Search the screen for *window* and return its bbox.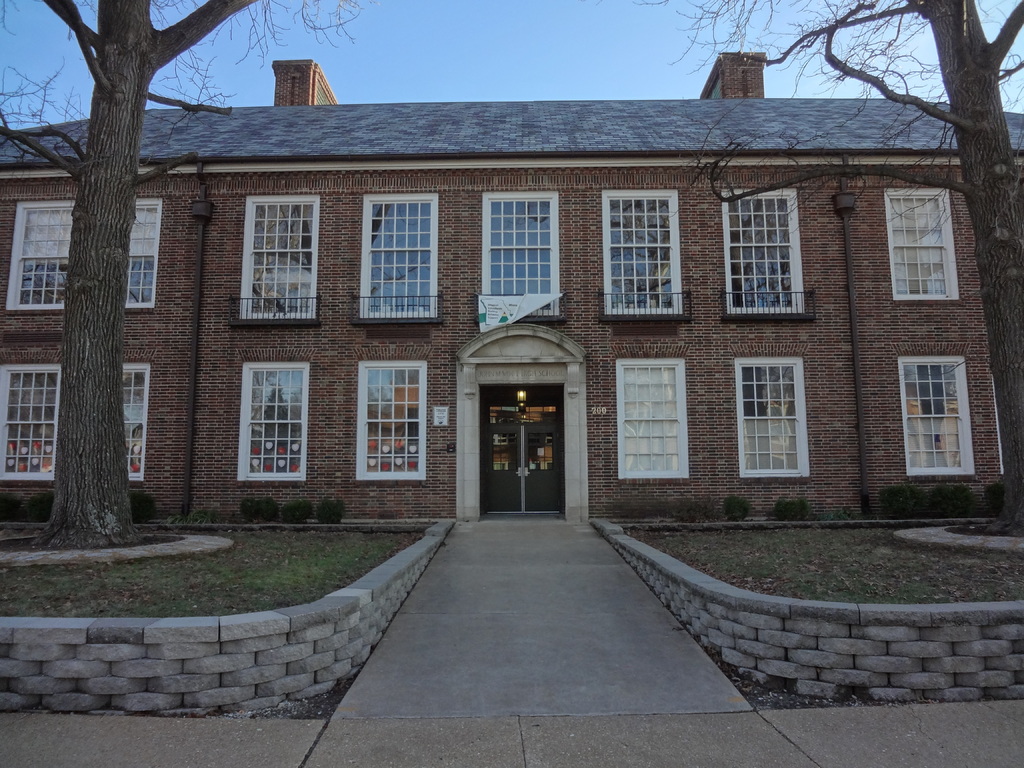
Found: <box>614,358,694,482</box>.
